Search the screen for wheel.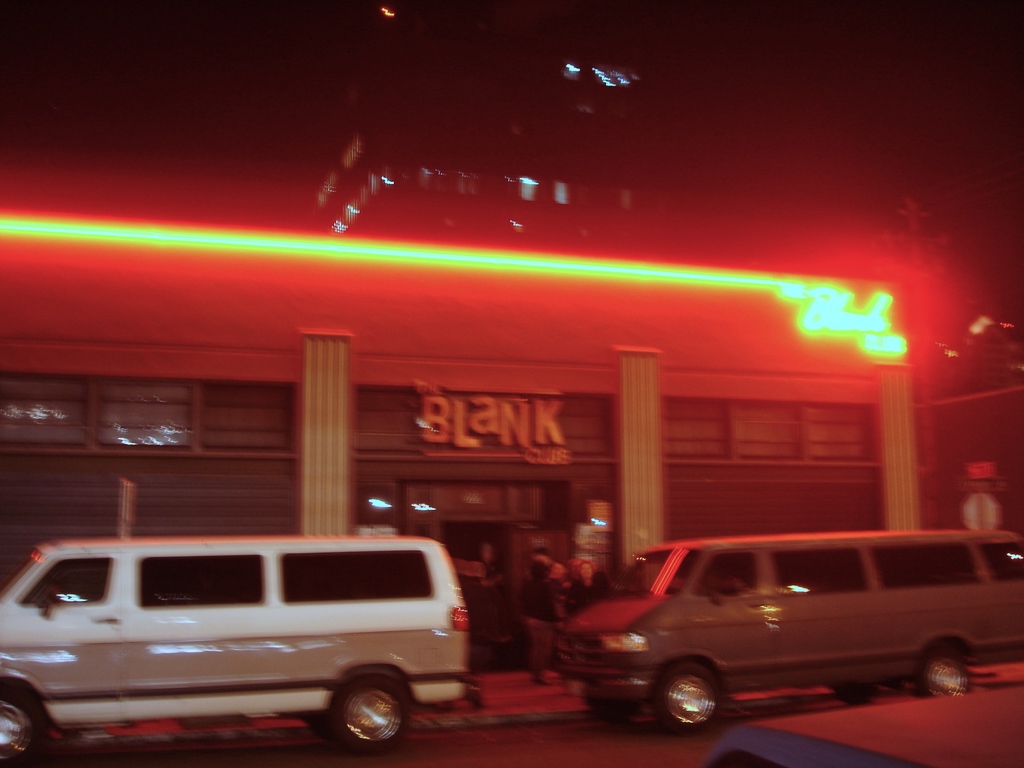
Found at select_region(329, 668, 411, 751).
